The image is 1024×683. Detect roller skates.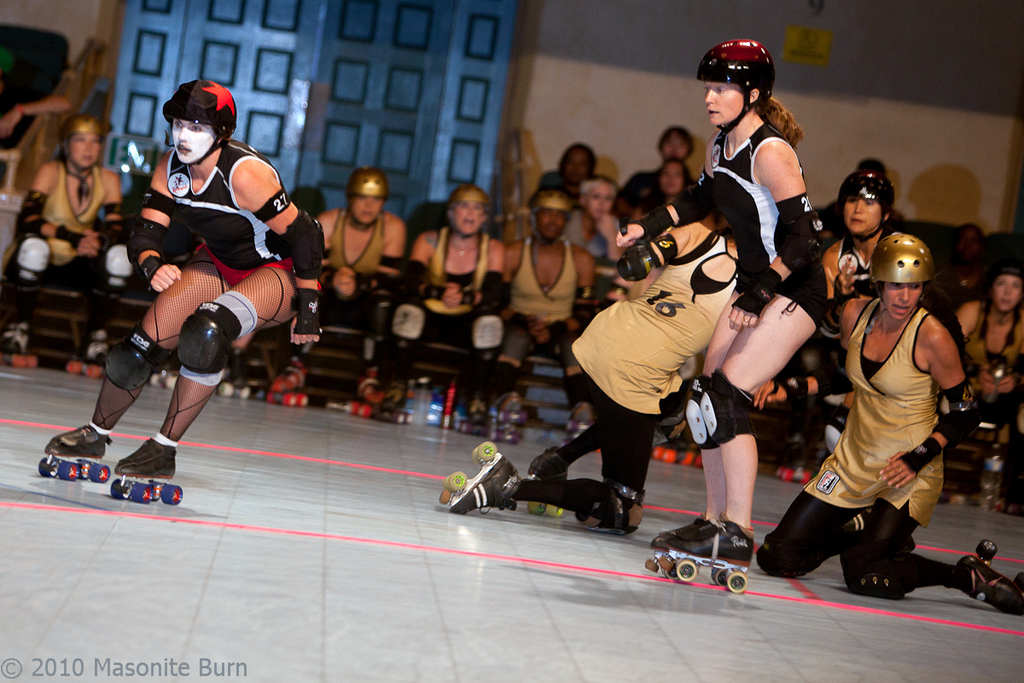
Detection: detection(109, 434, 186, 506).
